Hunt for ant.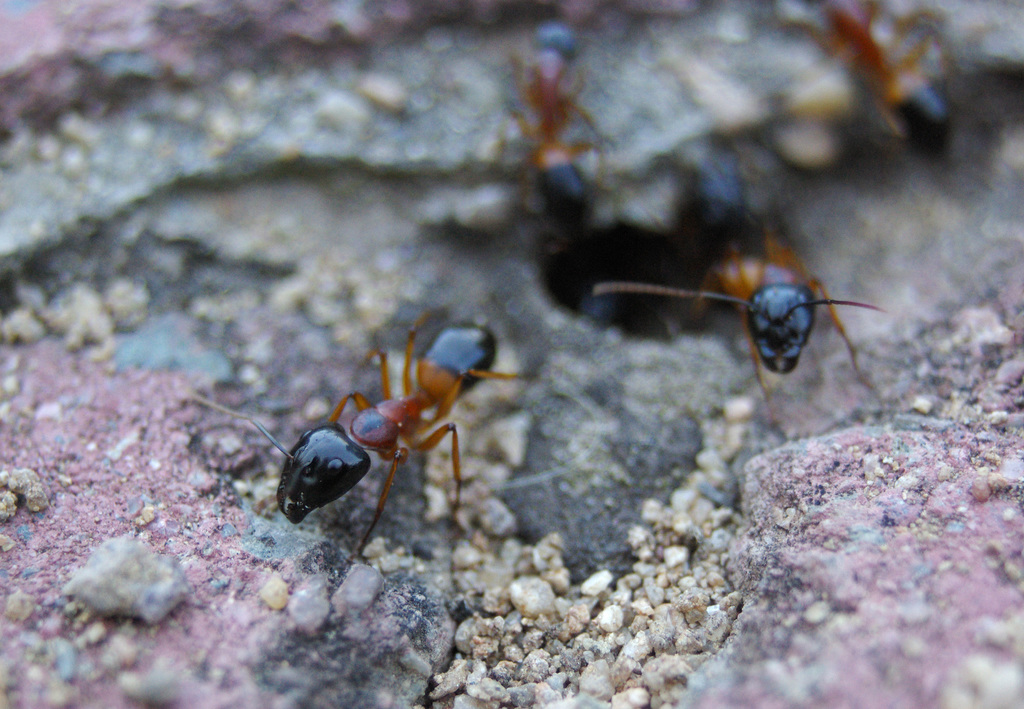
Hunted down at region(776, 0, 976, 158).
